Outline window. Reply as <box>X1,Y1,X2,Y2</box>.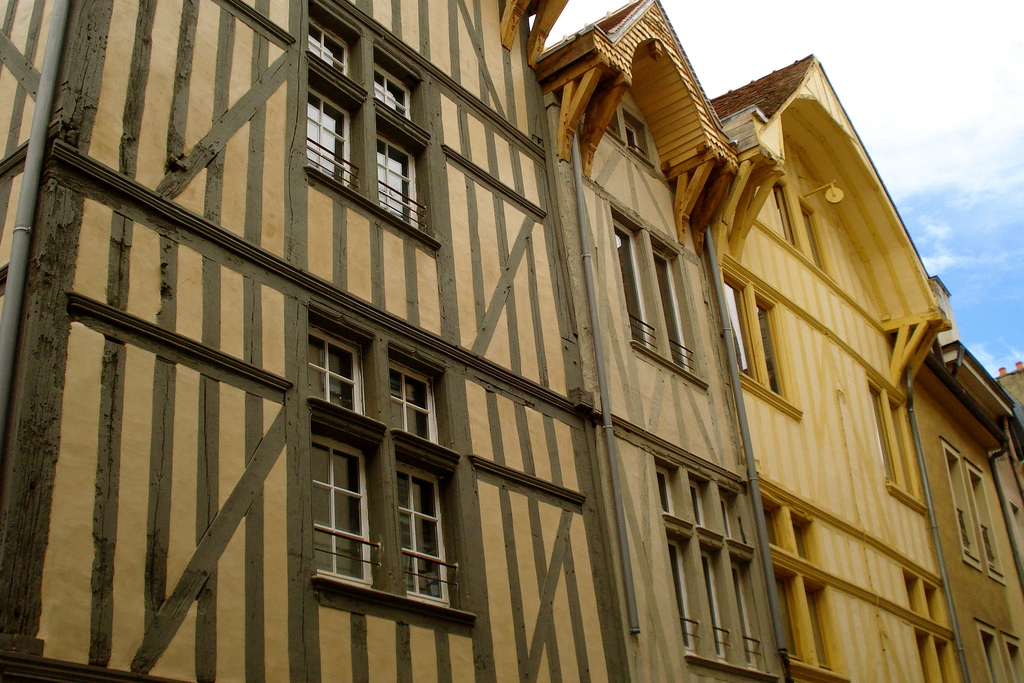
<box>975,624,1009,682</box>.
